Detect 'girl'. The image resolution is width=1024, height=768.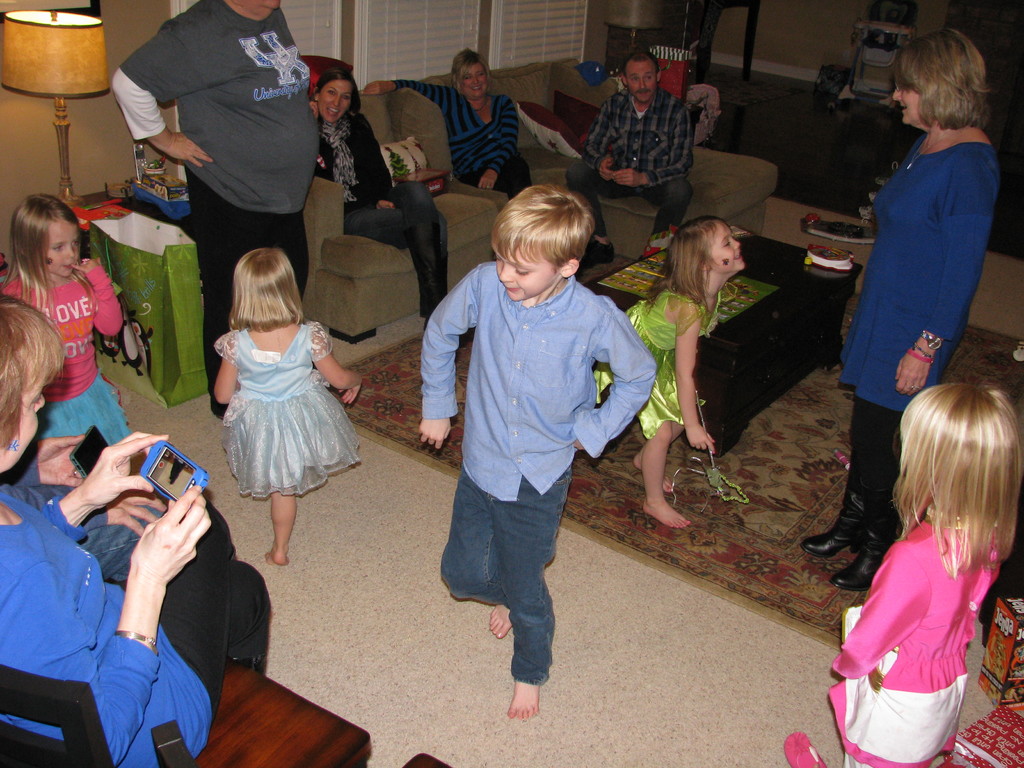
211:243:361:561.
